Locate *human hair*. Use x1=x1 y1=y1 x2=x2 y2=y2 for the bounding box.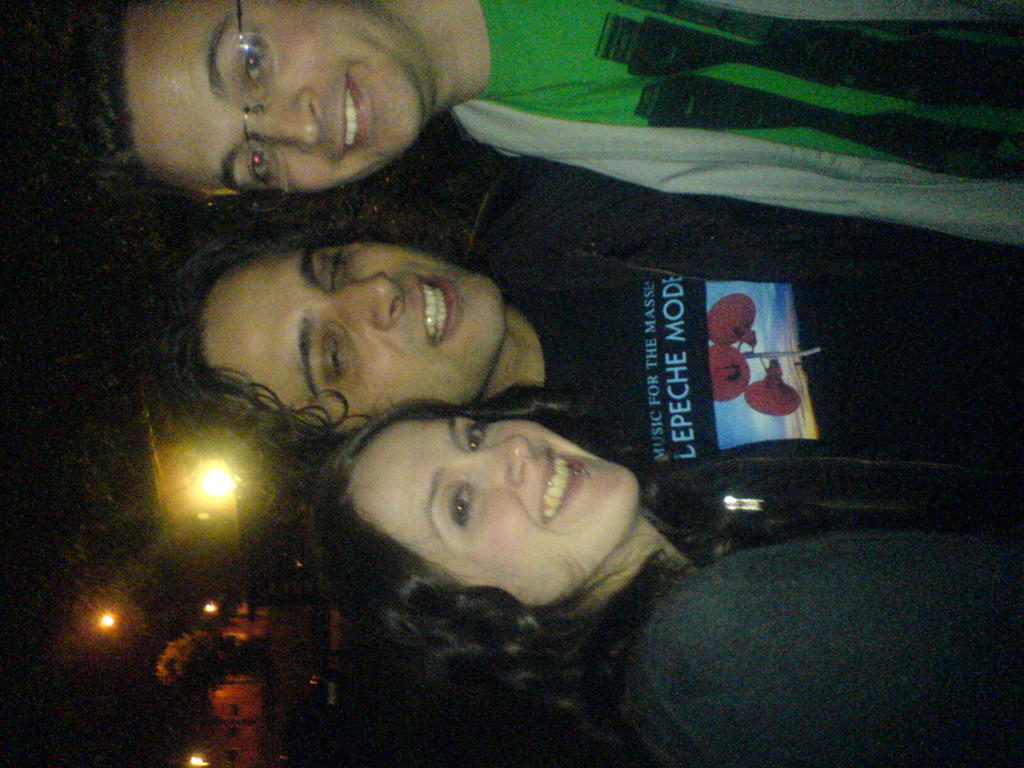
x1=180 y1=228 x2=552 y2=434.
